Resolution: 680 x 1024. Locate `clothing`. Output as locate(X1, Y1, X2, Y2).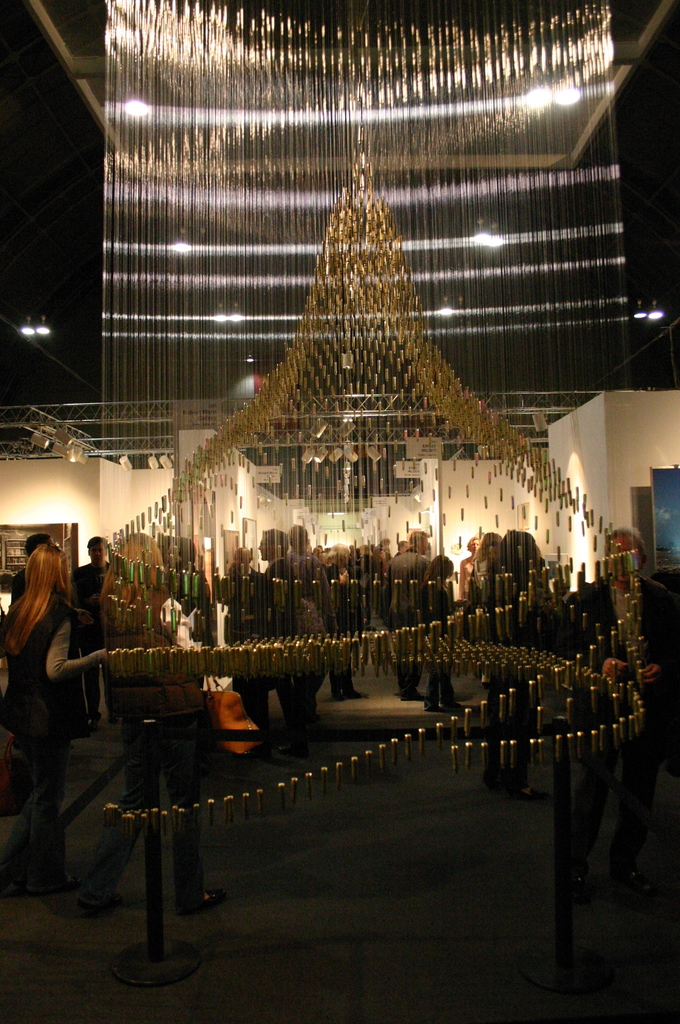
locate(108, 593, 231, 895).
